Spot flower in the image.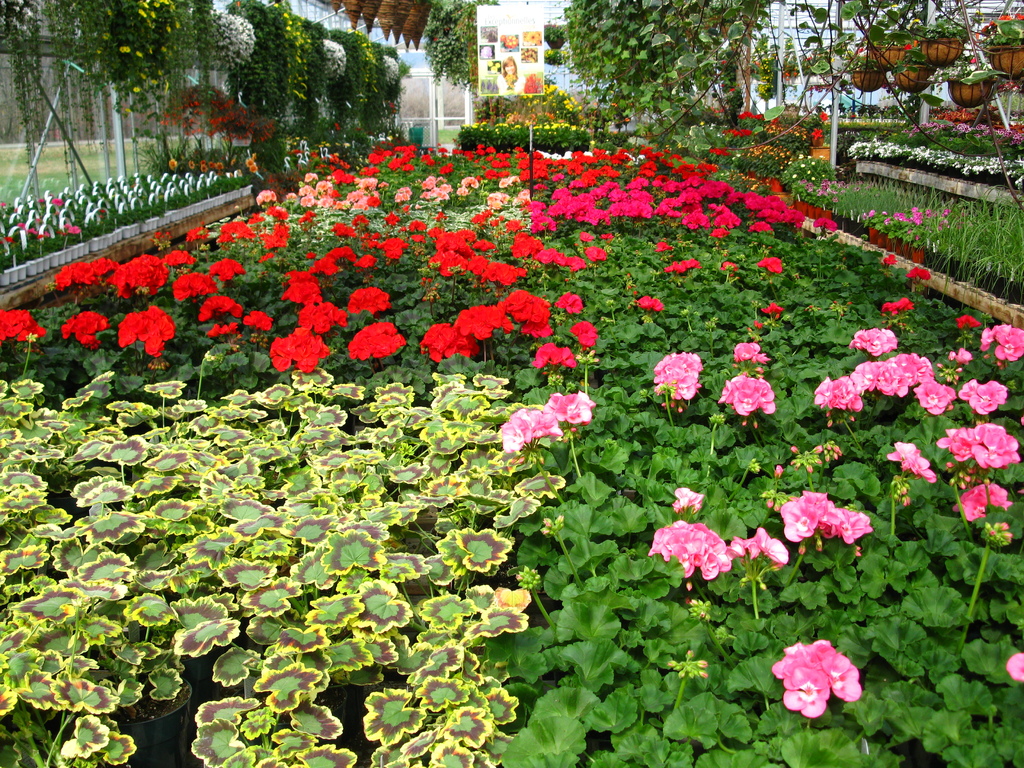
flower found at (x1=716, y1=375, x2=774, y2=419).
